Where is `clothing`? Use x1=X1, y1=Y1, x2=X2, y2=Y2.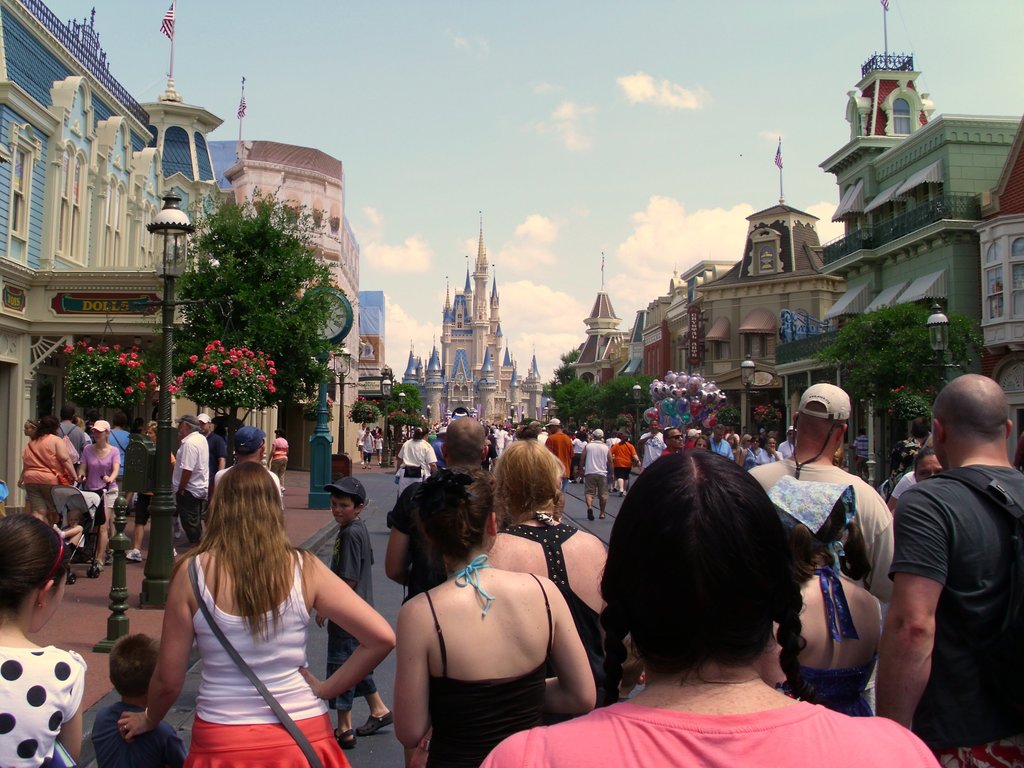
x1=796, y1=561, x2=883, y2=712.
